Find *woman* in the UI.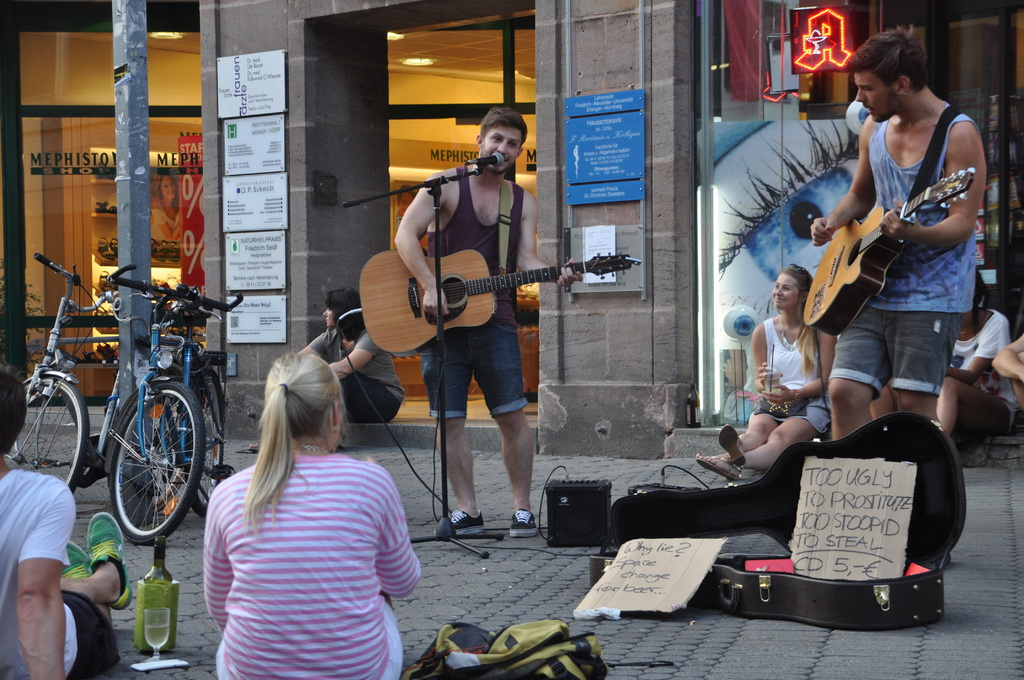
UI element at <box>184,345,412,679</box>.
